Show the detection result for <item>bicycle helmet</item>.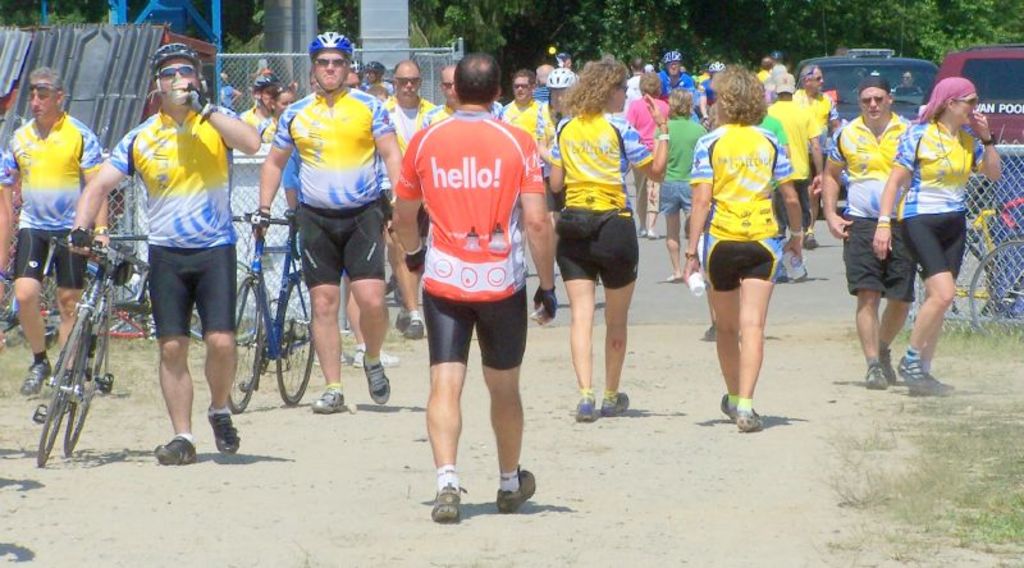
[259, 69, 273, 87].
